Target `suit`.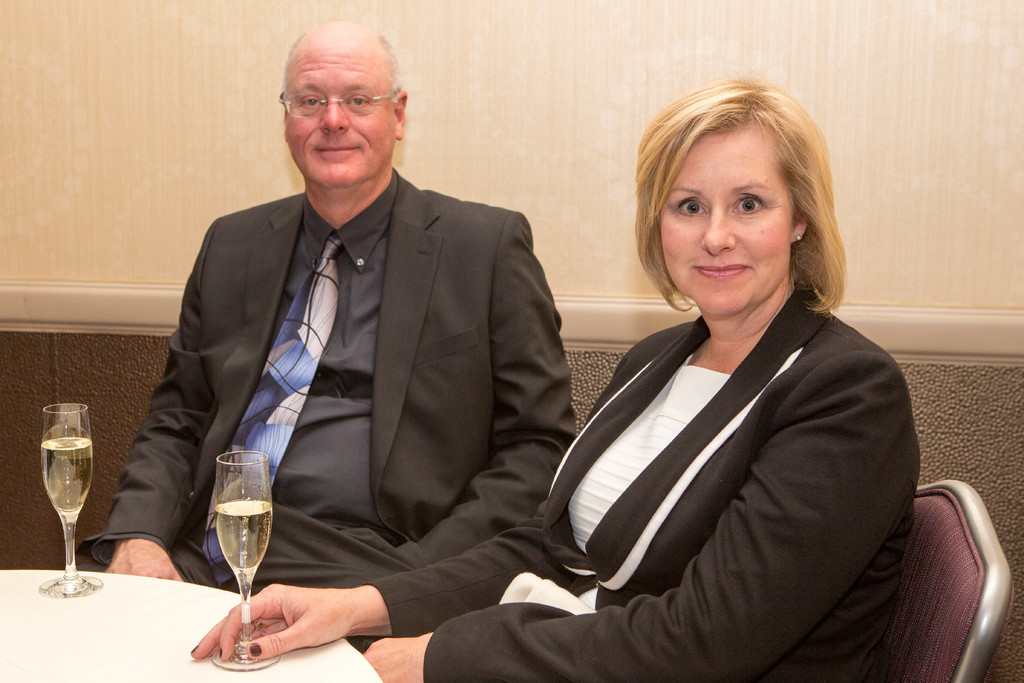
Target region: 337/281/924/682.
